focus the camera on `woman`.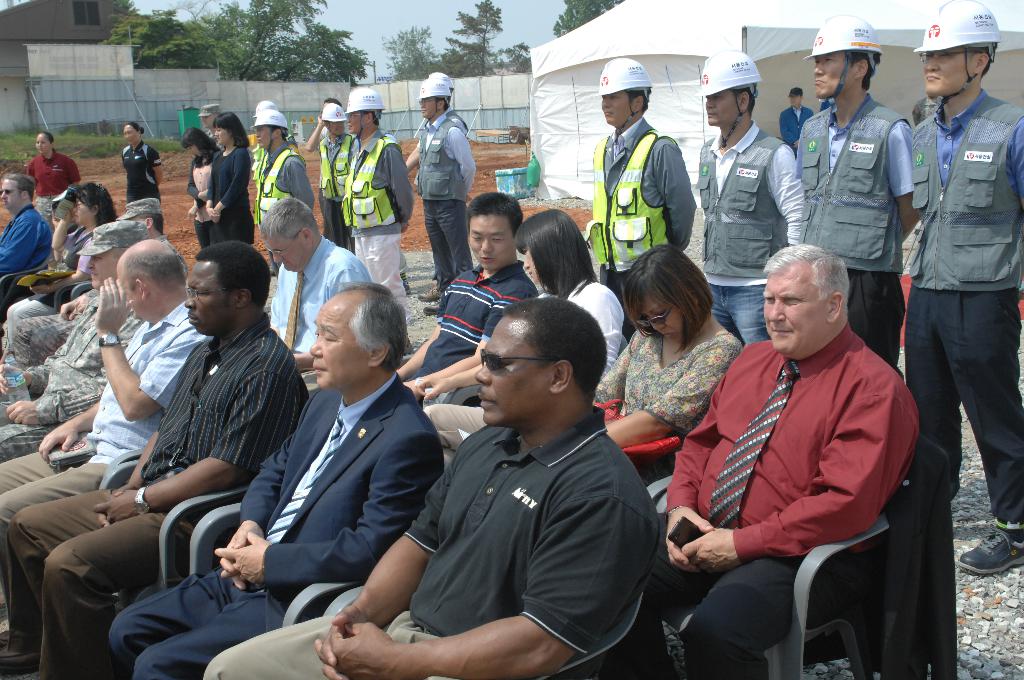
Focus region: <region>184, 129, 225, 255</region>.
